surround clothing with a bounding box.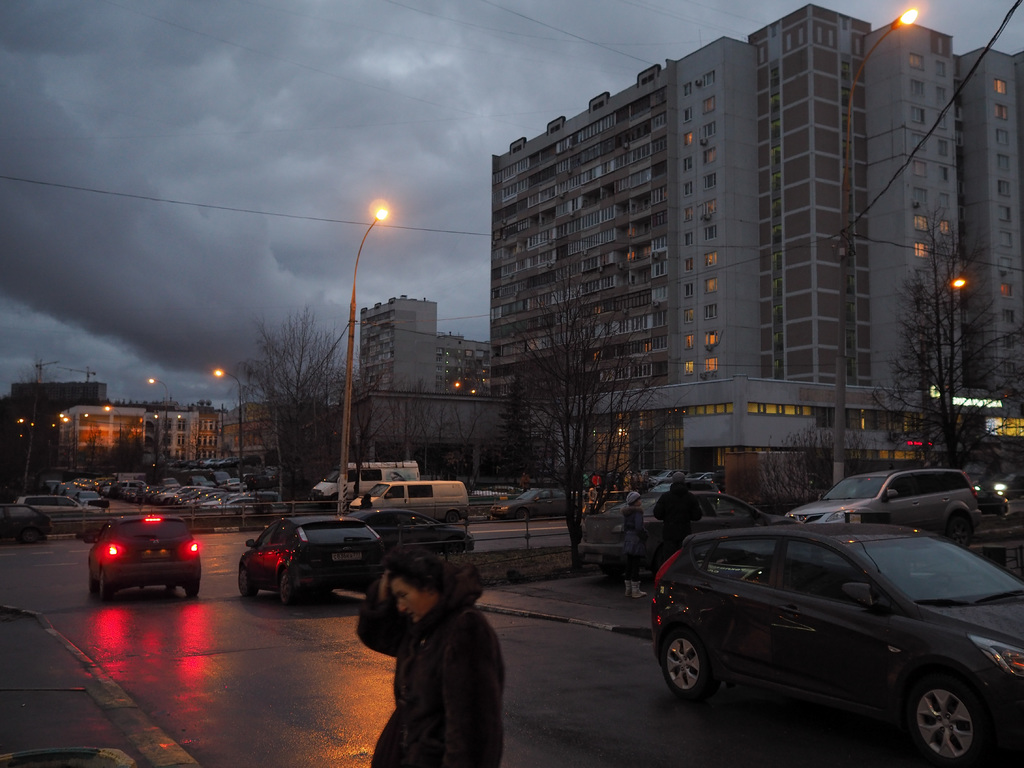
locate(622, 504, 651, 582).
